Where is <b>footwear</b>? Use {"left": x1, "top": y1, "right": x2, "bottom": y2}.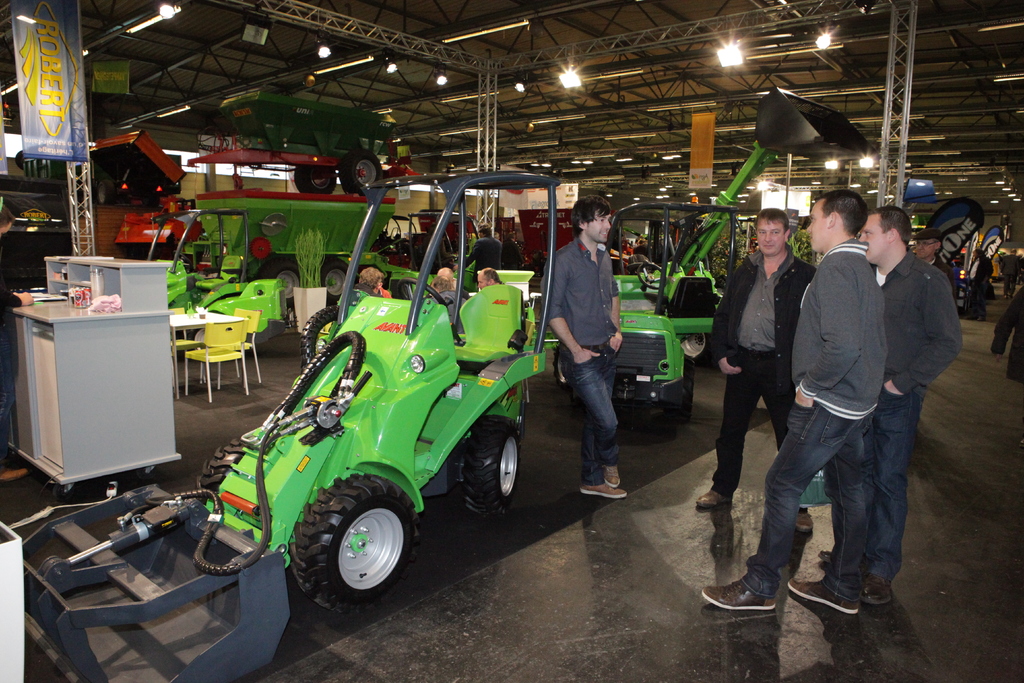
{"left": 790, "top": 577, "right": 858, "bottom": 611}.
